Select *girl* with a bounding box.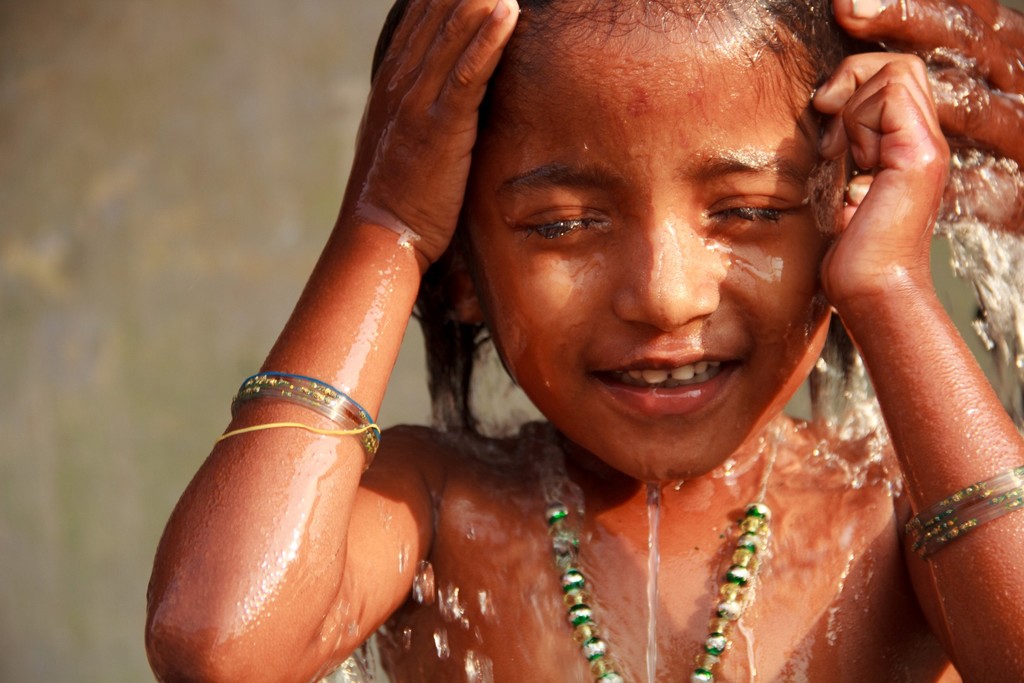
bbox=(142, 0, 1023, 682).
